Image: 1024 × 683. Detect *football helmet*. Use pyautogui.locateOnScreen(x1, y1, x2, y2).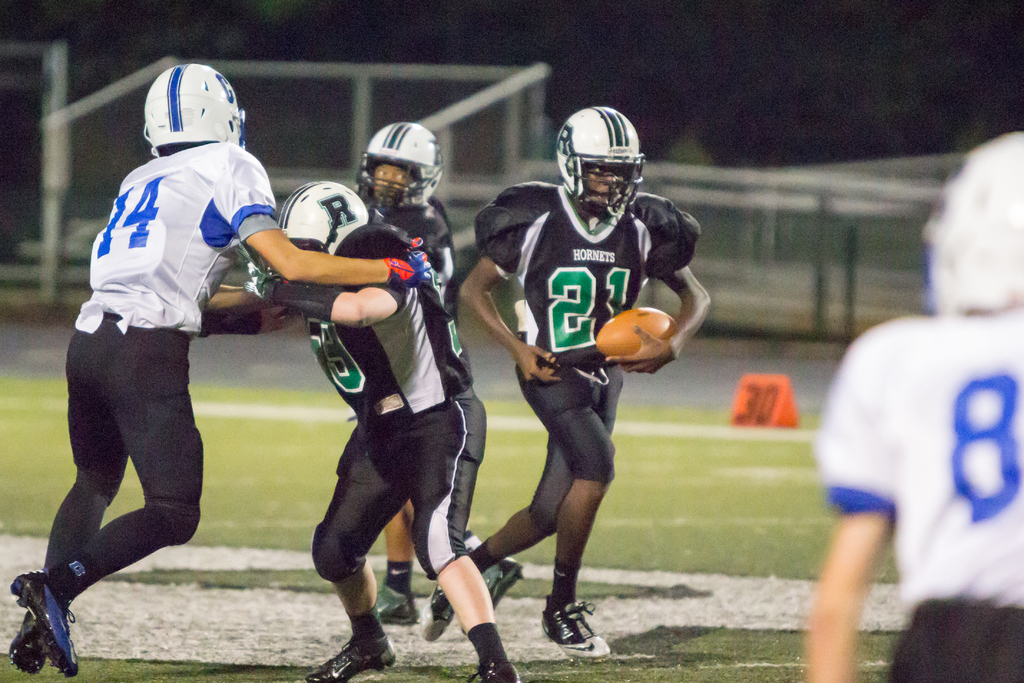
pyautogui.locateOnScreen(279, 183, 374, 256).
